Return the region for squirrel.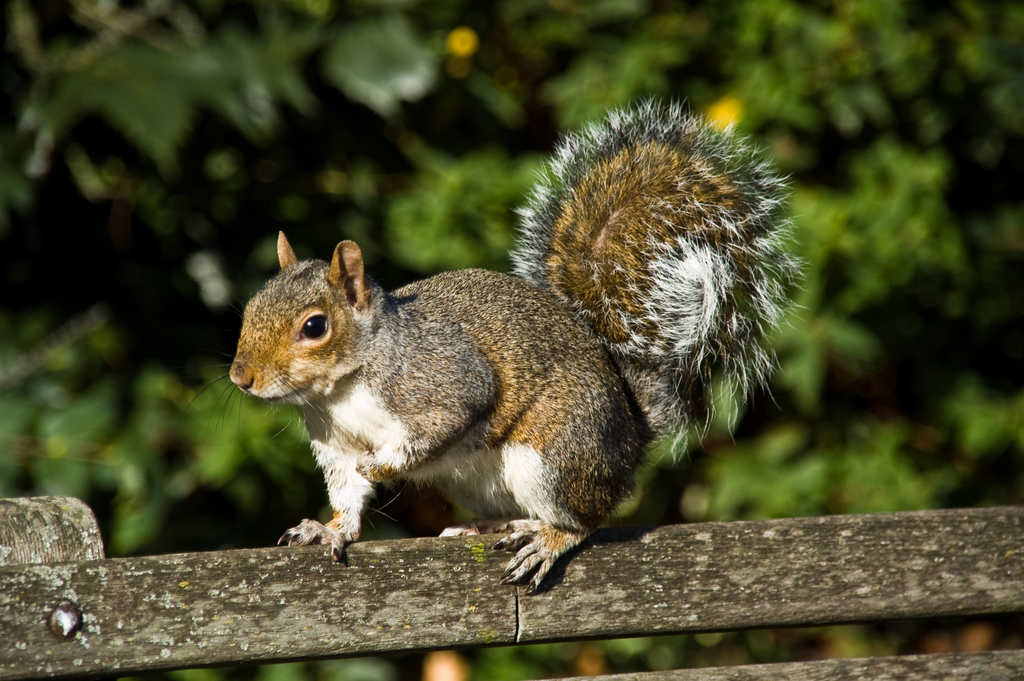
175,100,806,600.
